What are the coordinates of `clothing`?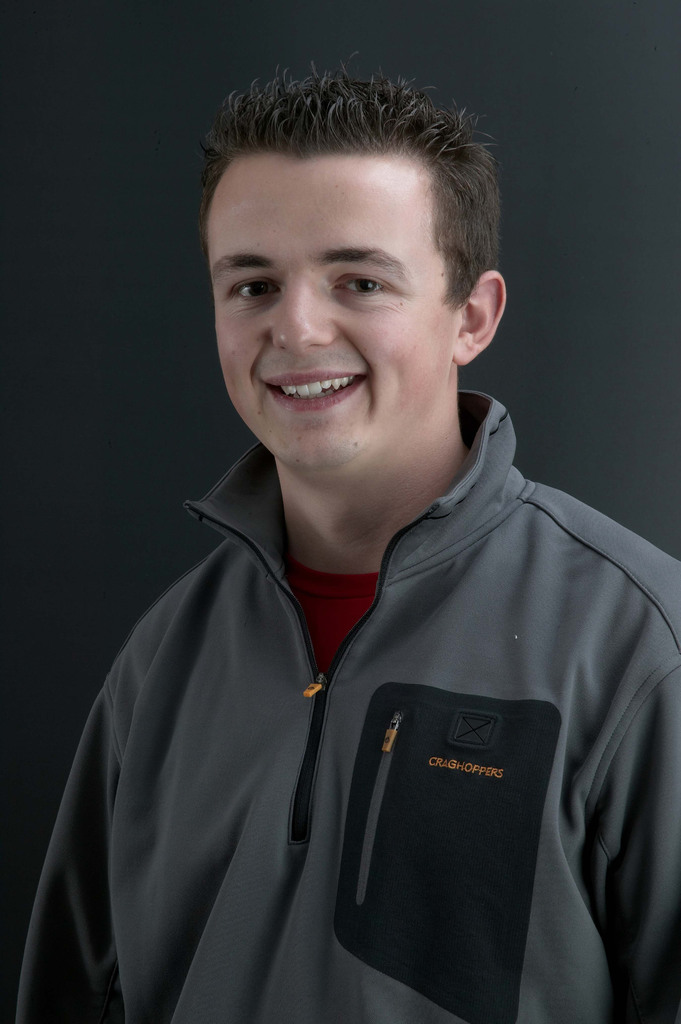
detection(22, 385, 680, 1023).
